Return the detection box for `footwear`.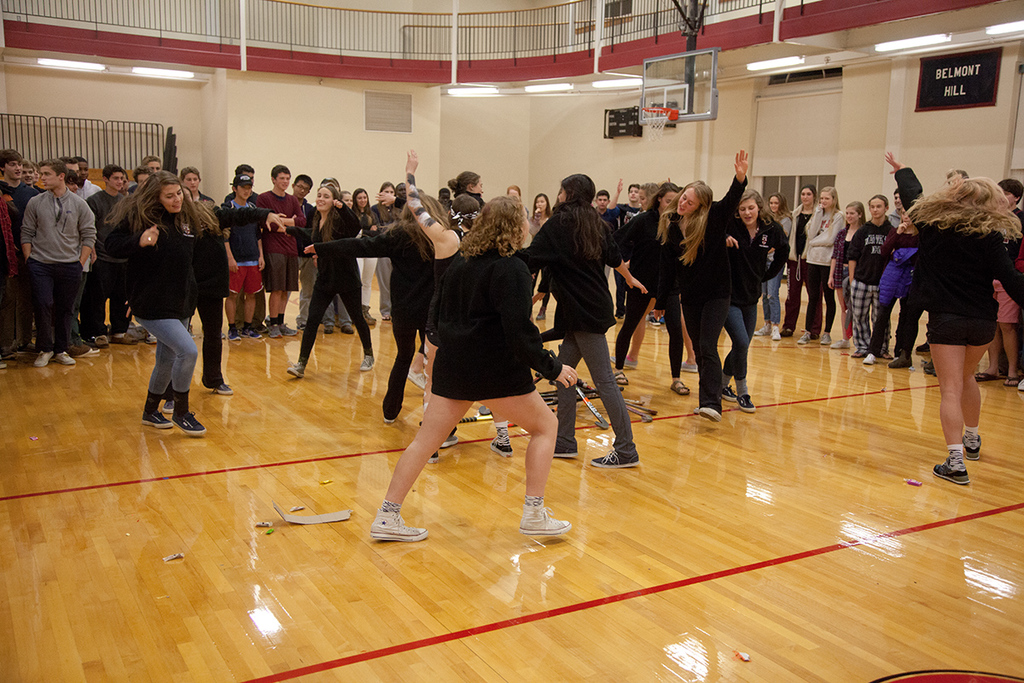
725:382:742:406.
